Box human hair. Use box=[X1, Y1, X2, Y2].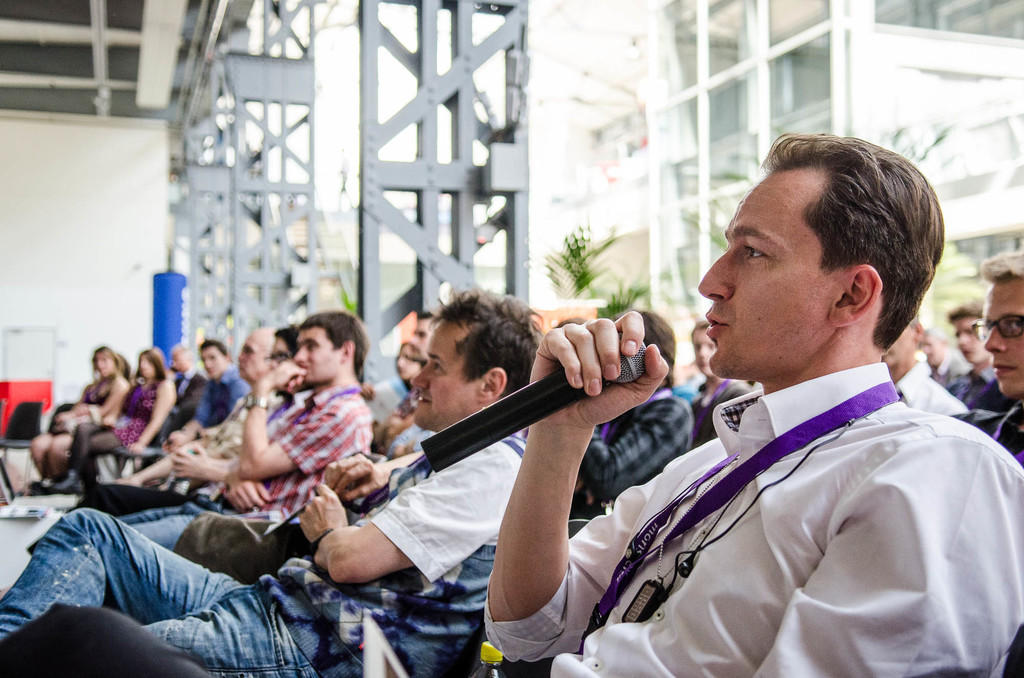
box=[764, 130, 943, 348].
